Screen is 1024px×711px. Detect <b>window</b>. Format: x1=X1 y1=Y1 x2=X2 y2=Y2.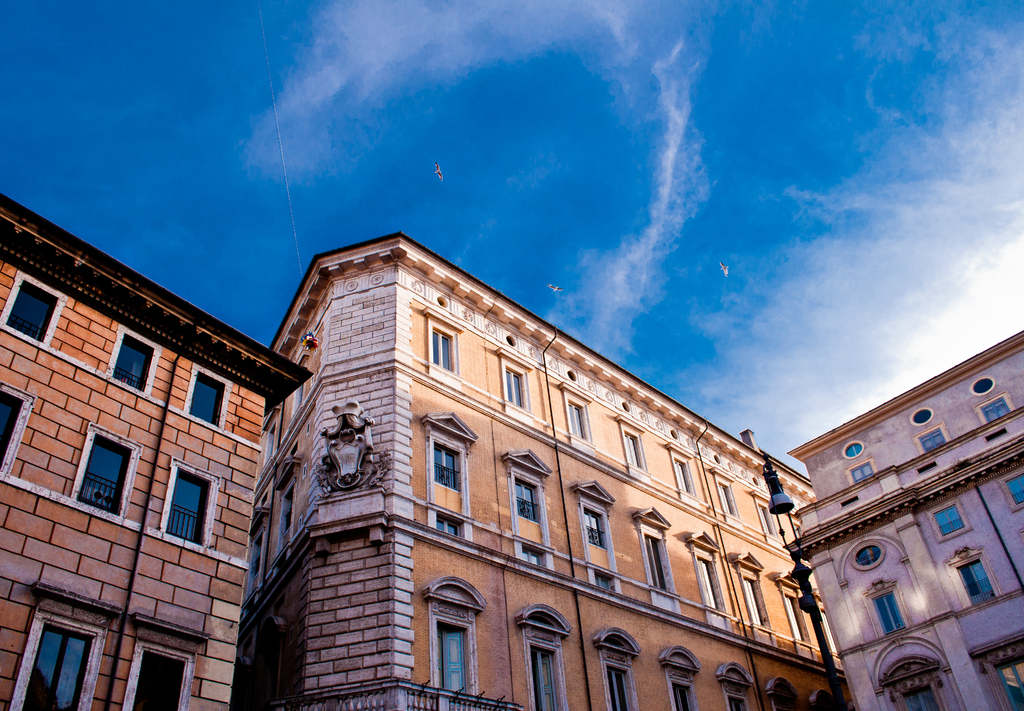
x1=0 y1=389 x2=24 y2=472.
